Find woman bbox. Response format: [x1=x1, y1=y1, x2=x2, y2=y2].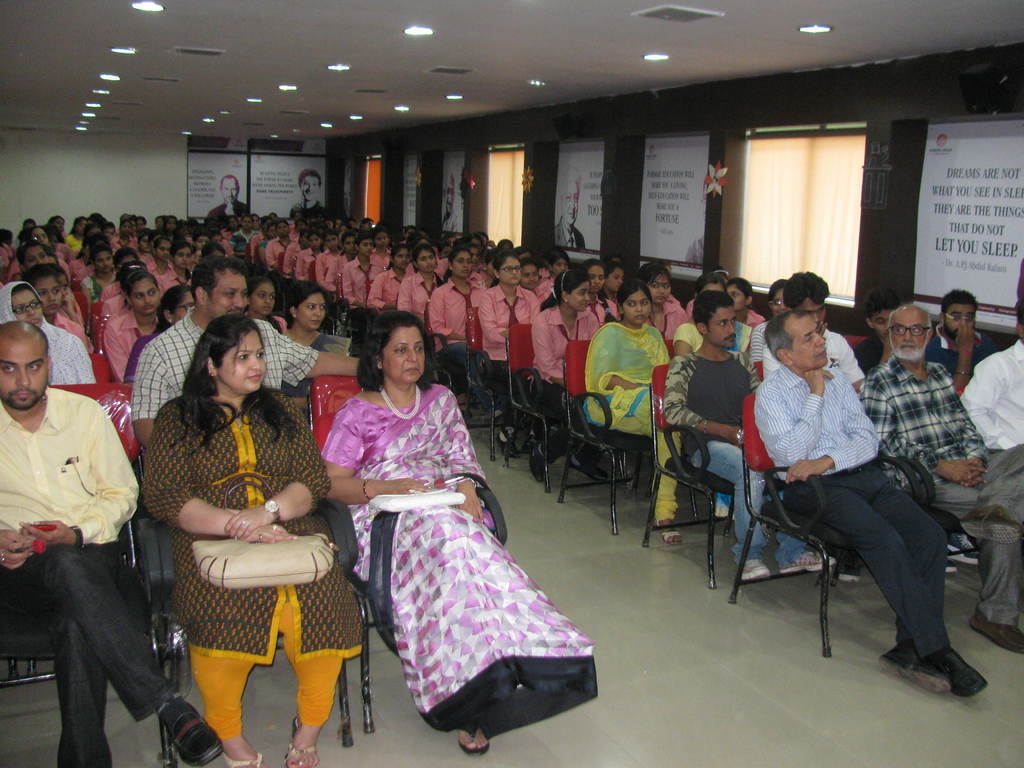
[x1=68, y1=217, x2=90, y2=250].
